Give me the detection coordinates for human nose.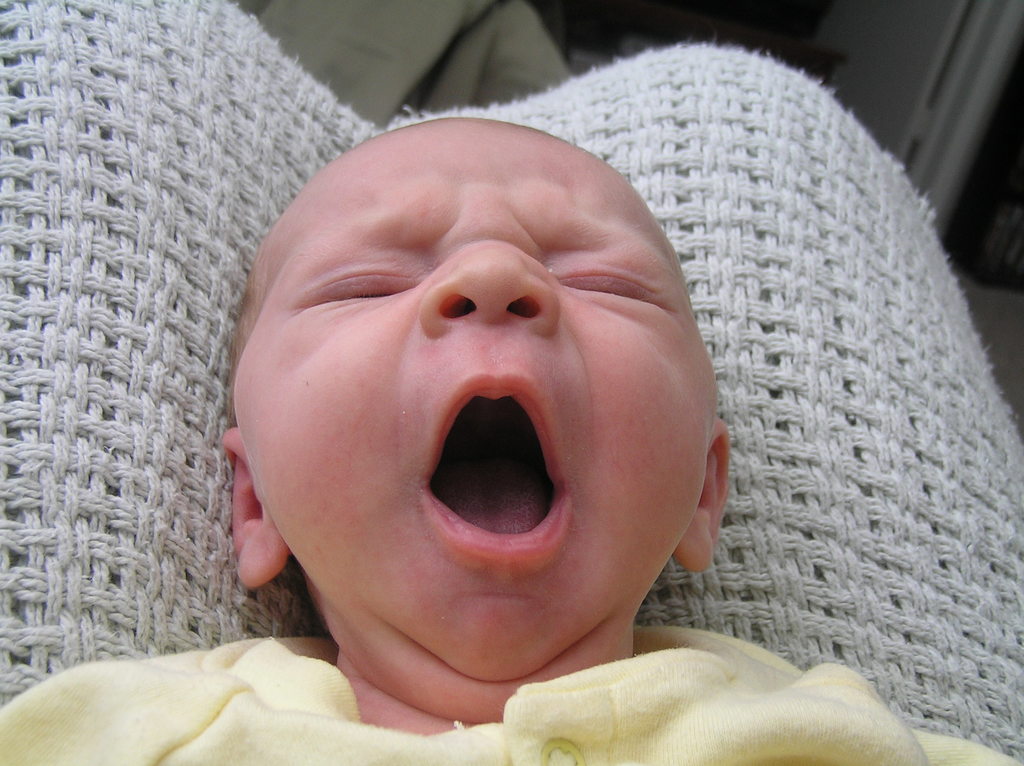
412 239 562 342.
